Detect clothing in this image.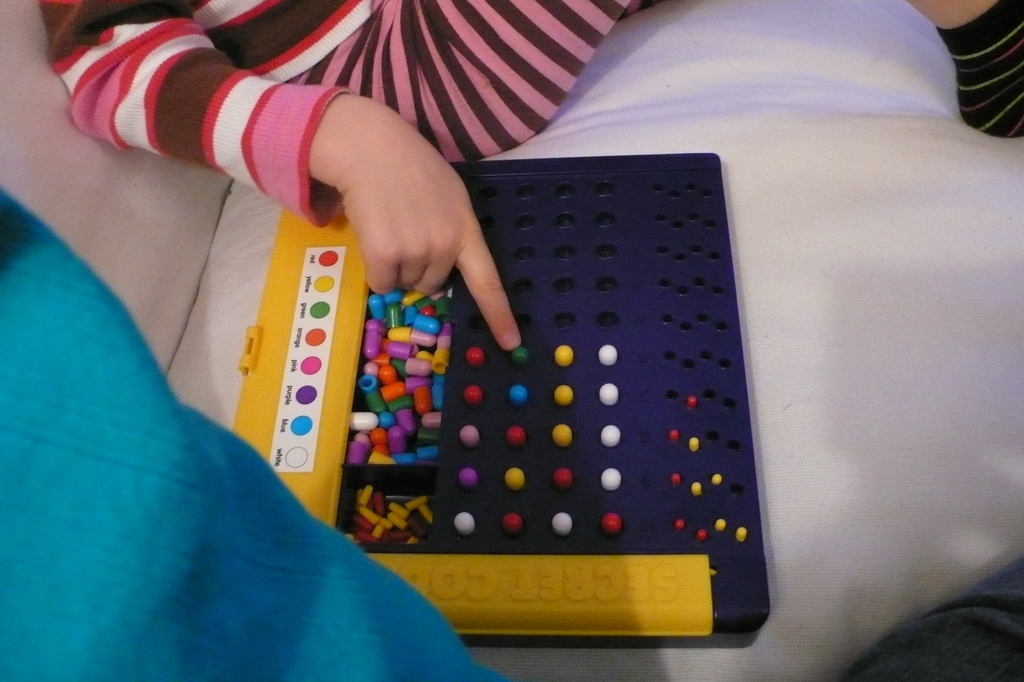
Detection: <box>37,0,659,232</box>.
